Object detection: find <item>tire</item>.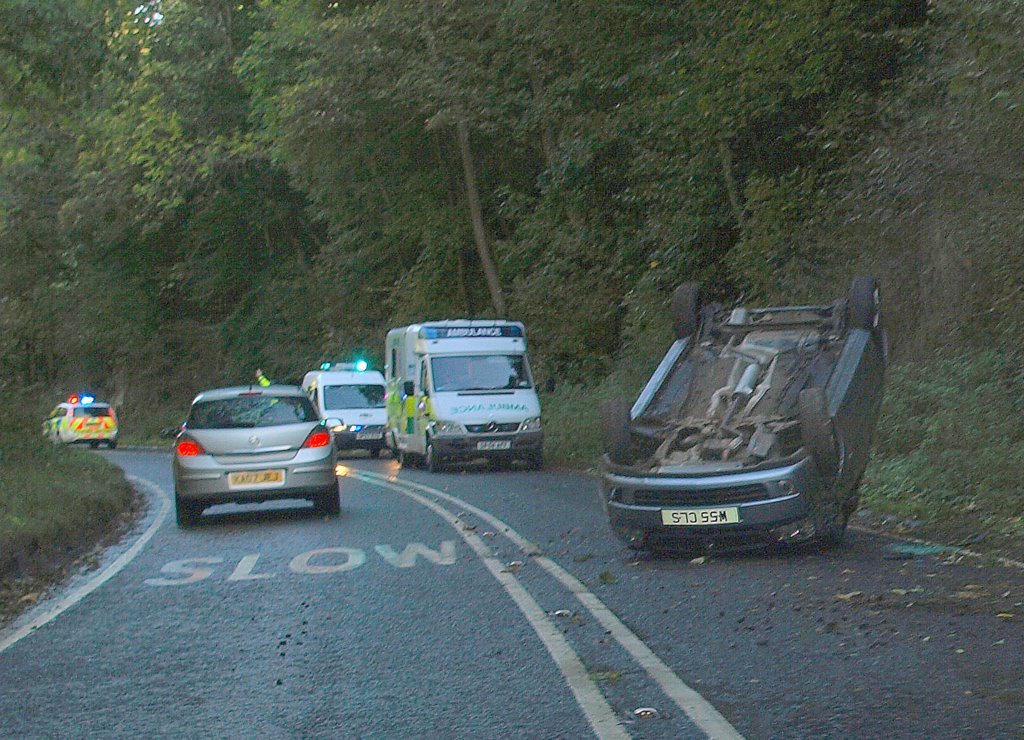
[left=175, top=494, right=198, bottom=526].
